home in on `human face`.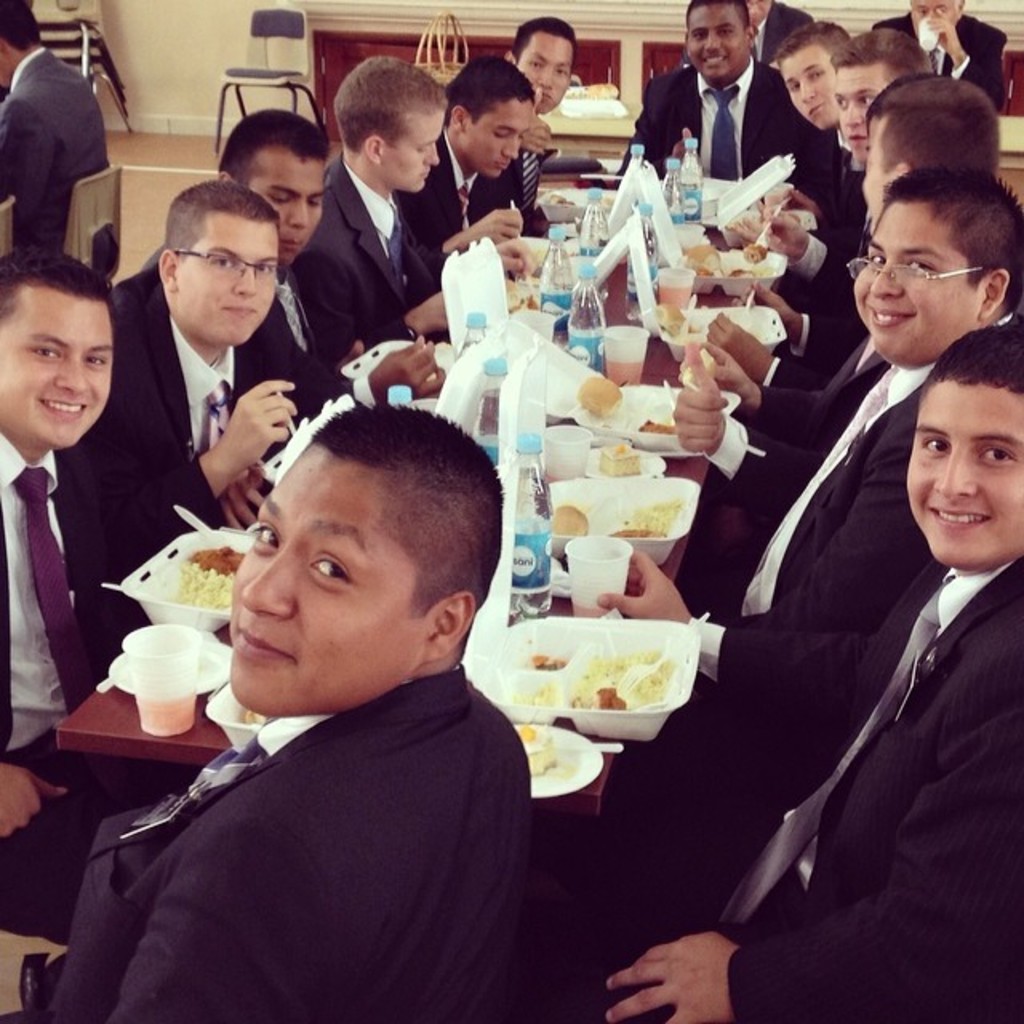
Homed in at Rect(845, 208, 982, 360).
